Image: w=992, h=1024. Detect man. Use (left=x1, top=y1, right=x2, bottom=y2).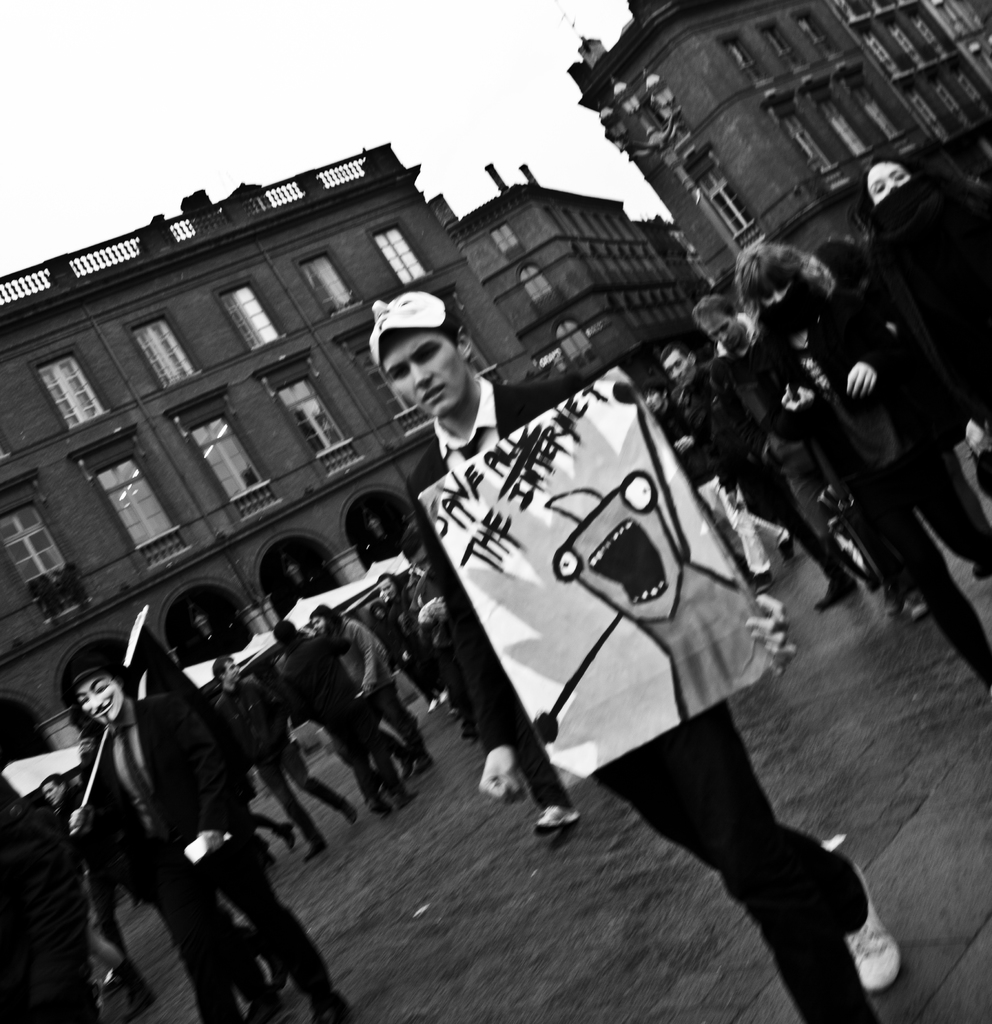
(left=36, top=771, right=154, bottom=943).
